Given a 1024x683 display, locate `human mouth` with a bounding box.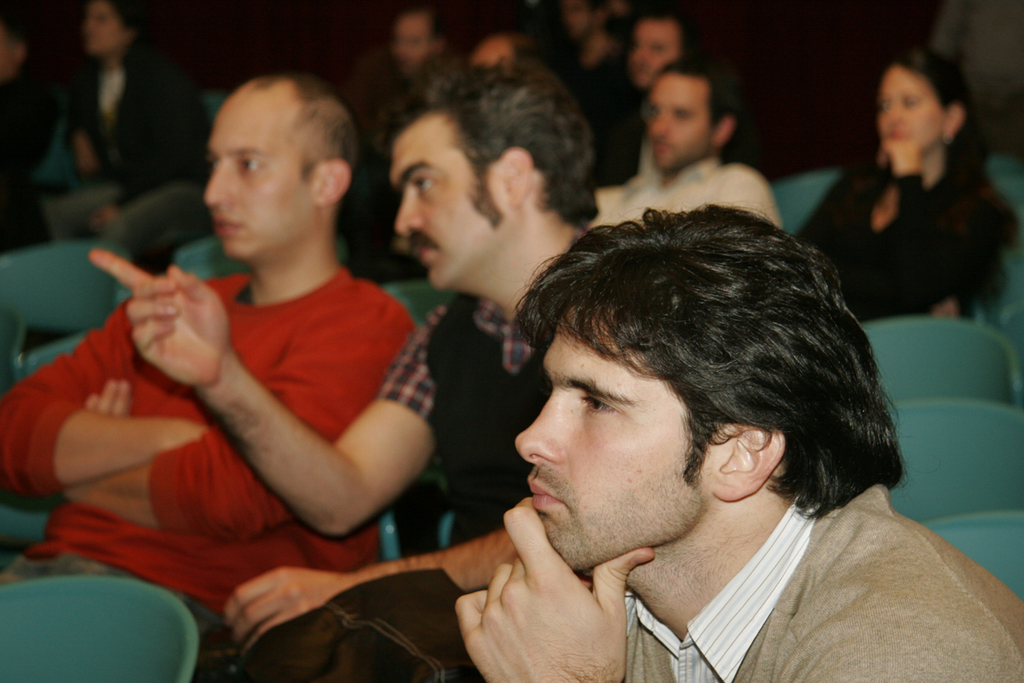
Located: rect(217, 210, 238, 232).
